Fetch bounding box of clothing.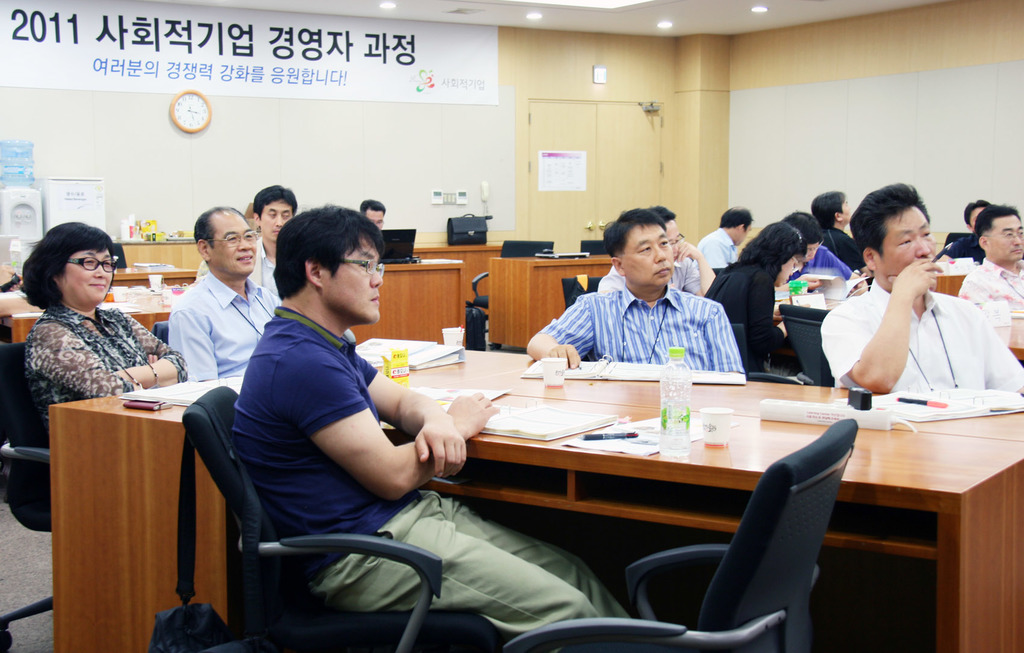
Bbox: bbox=(225, 303, 639, 652).
